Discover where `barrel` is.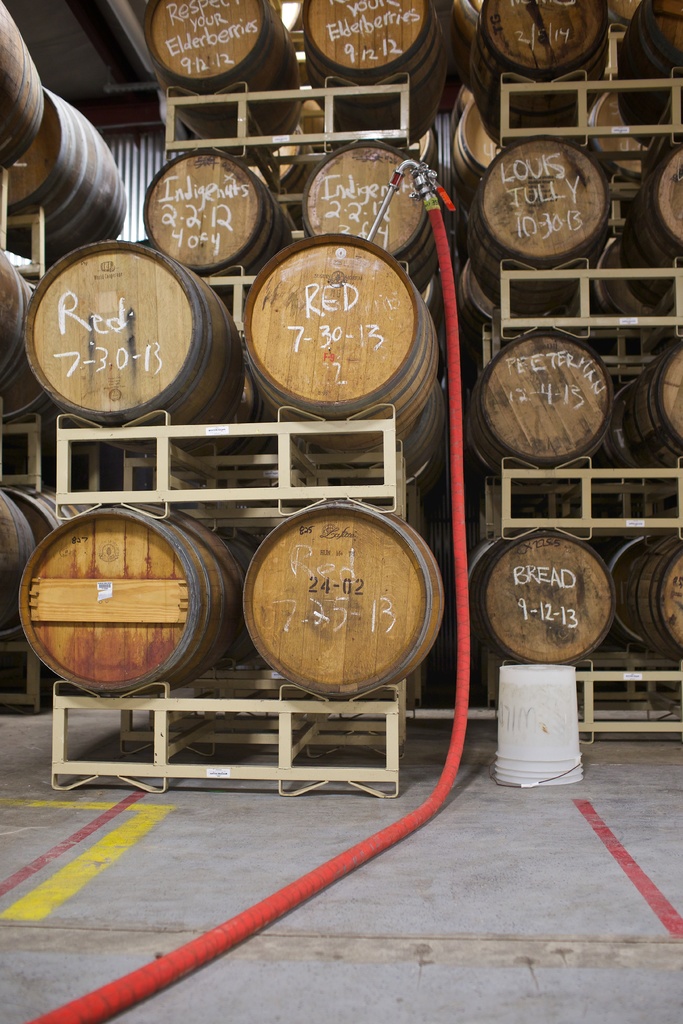
Discovered at 310:140:441:292.
